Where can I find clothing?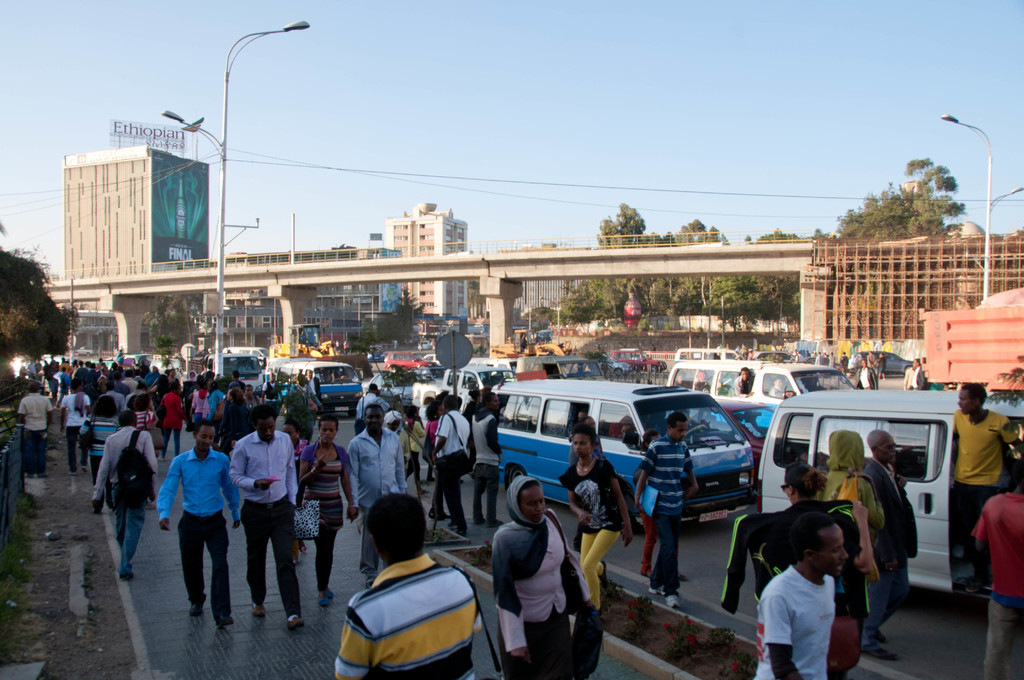
You can find it at [435,412,473,529].
